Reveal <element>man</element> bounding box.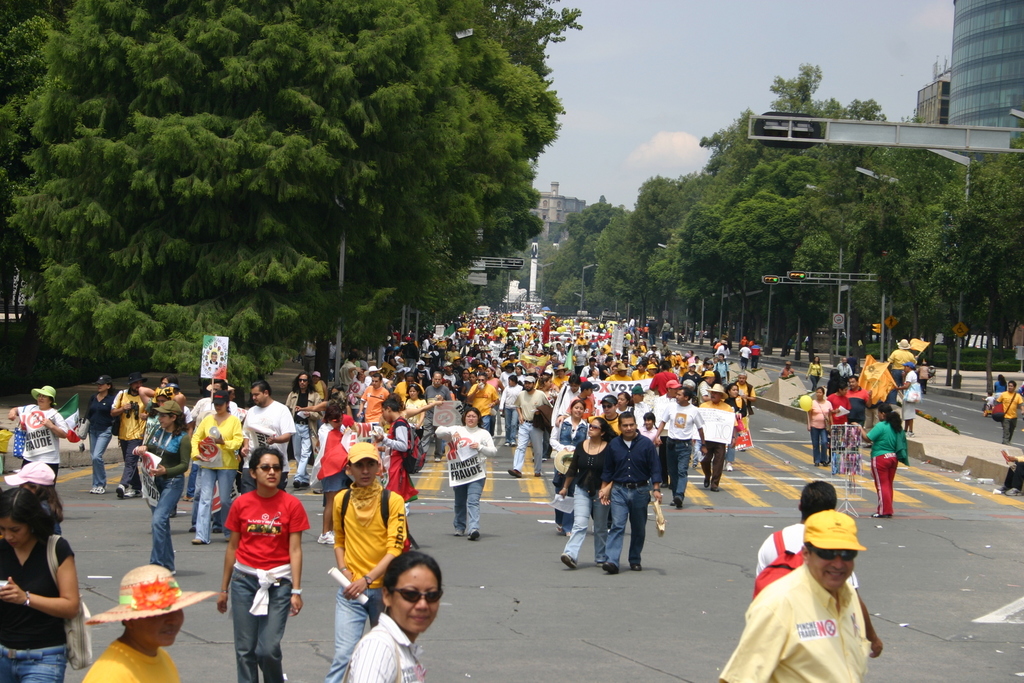
Revealed: {"left": 554, "top": 396, "right": 621, "bottom": 533}.
